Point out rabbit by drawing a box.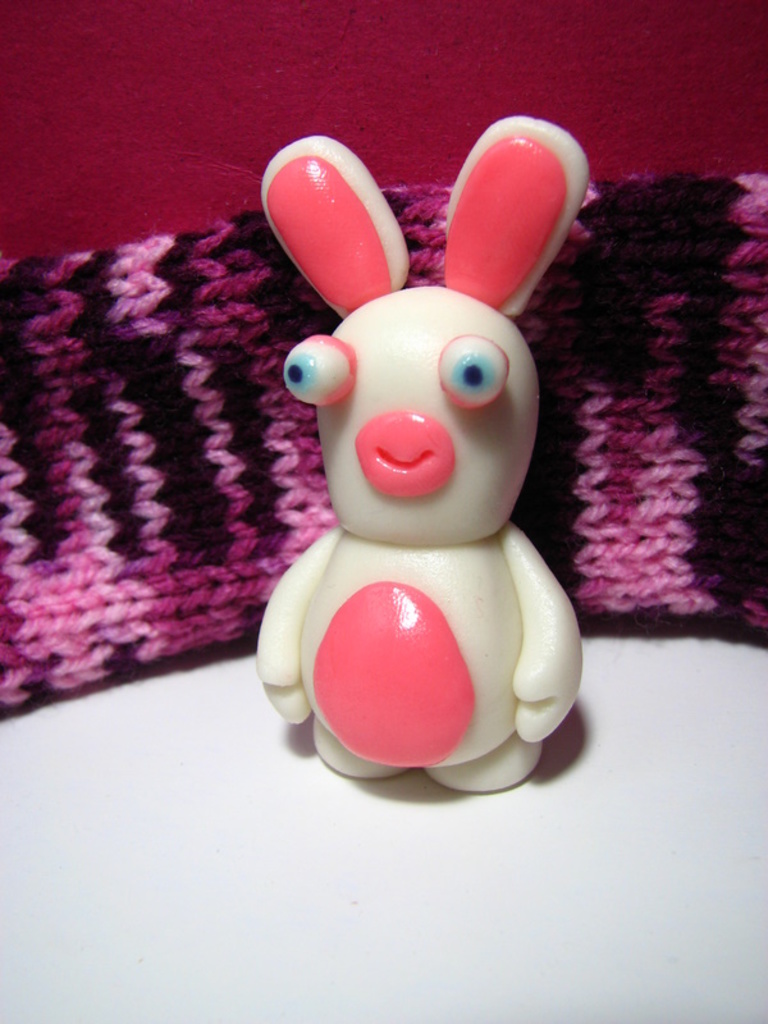
bbox=[252, 111, 588, 796].
